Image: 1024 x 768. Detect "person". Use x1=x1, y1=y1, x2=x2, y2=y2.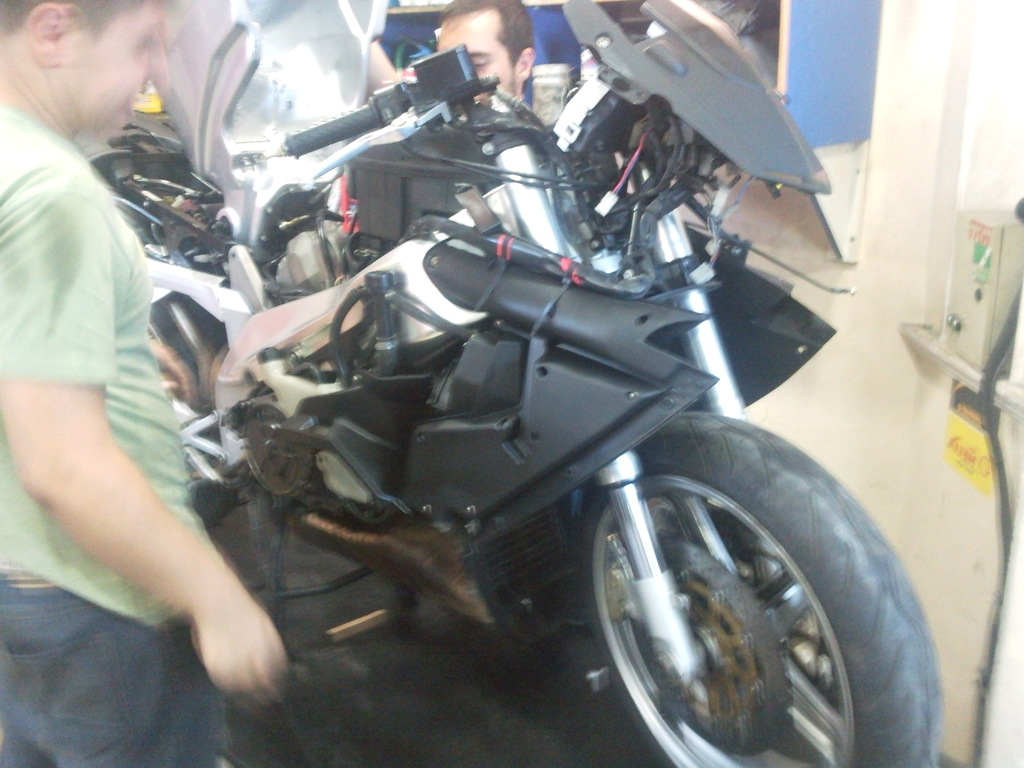
x1=0, y1=0, x2=291, y2=767.
